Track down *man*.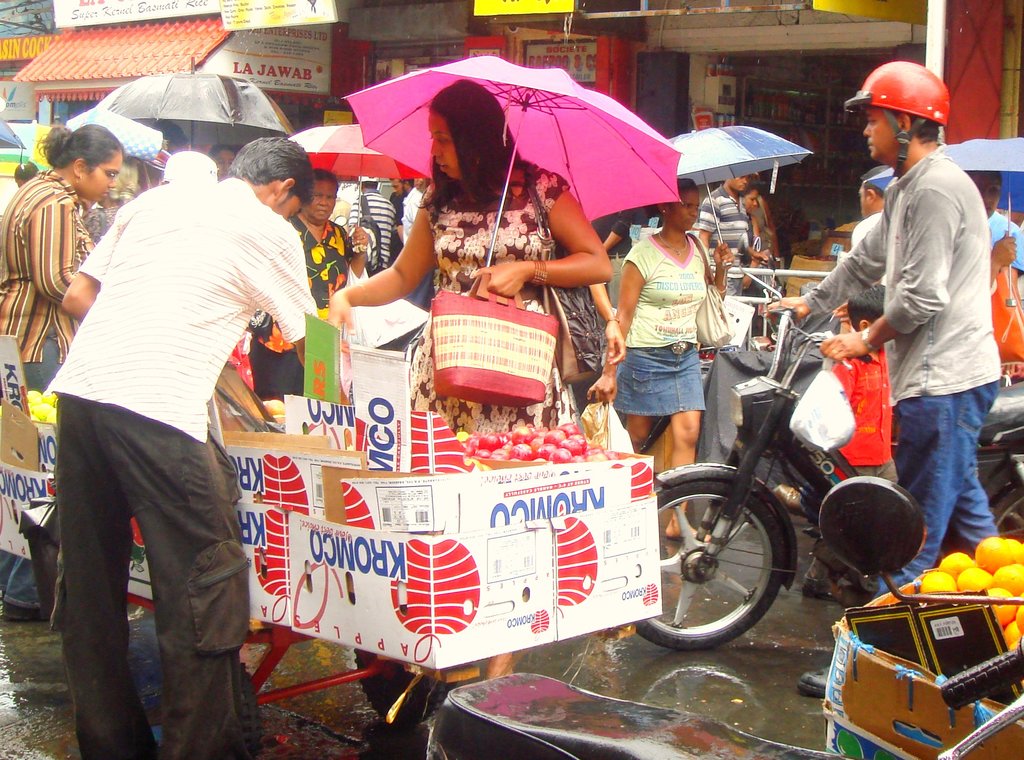
Tracked to [390, 177, 423, 248].
